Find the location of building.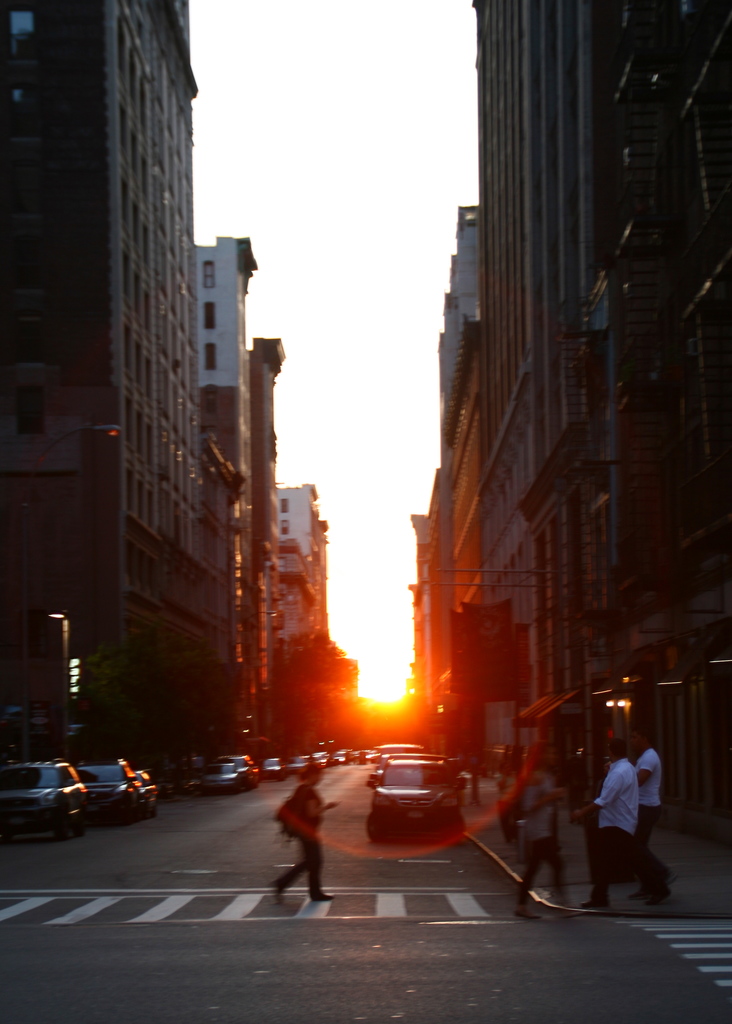
Location: Rect(193, 234, 291, 706).
